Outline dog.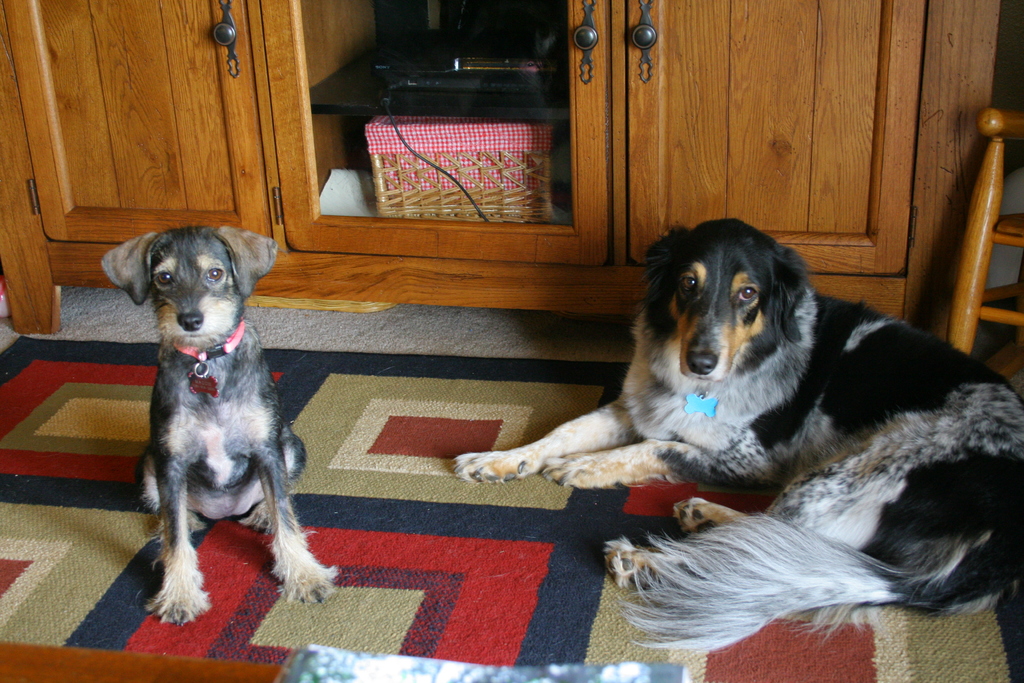
Outline: (449,215,1021,659).
